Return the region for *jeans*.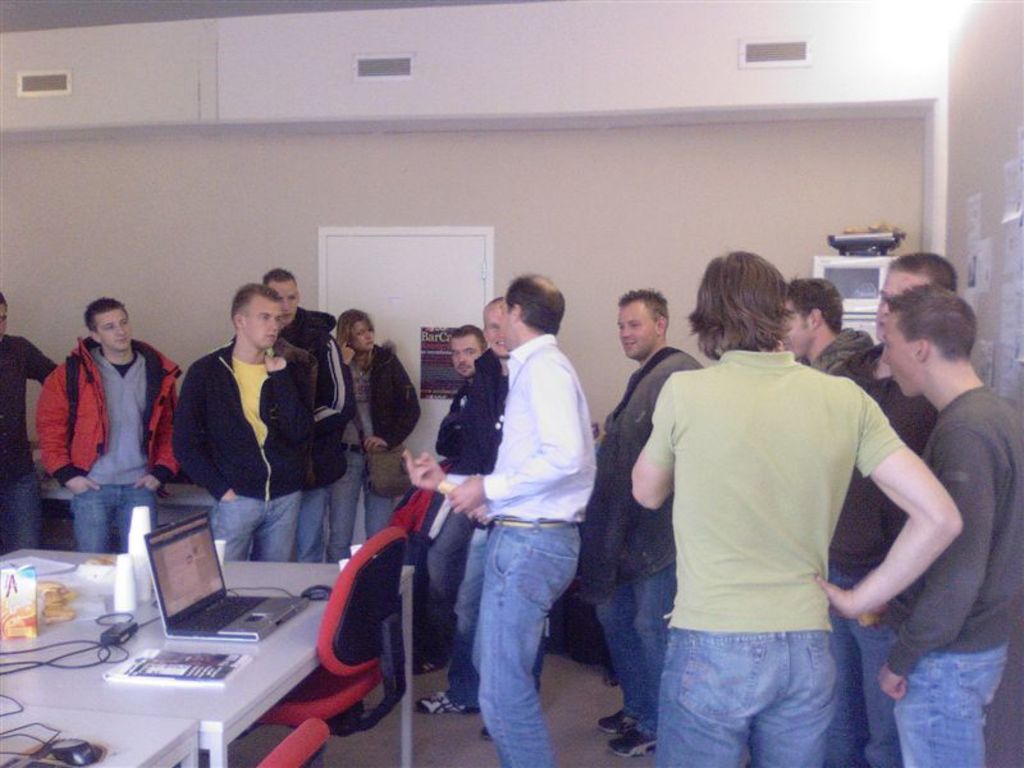
[x1=443, y1=526, x2=541, y2=710].
